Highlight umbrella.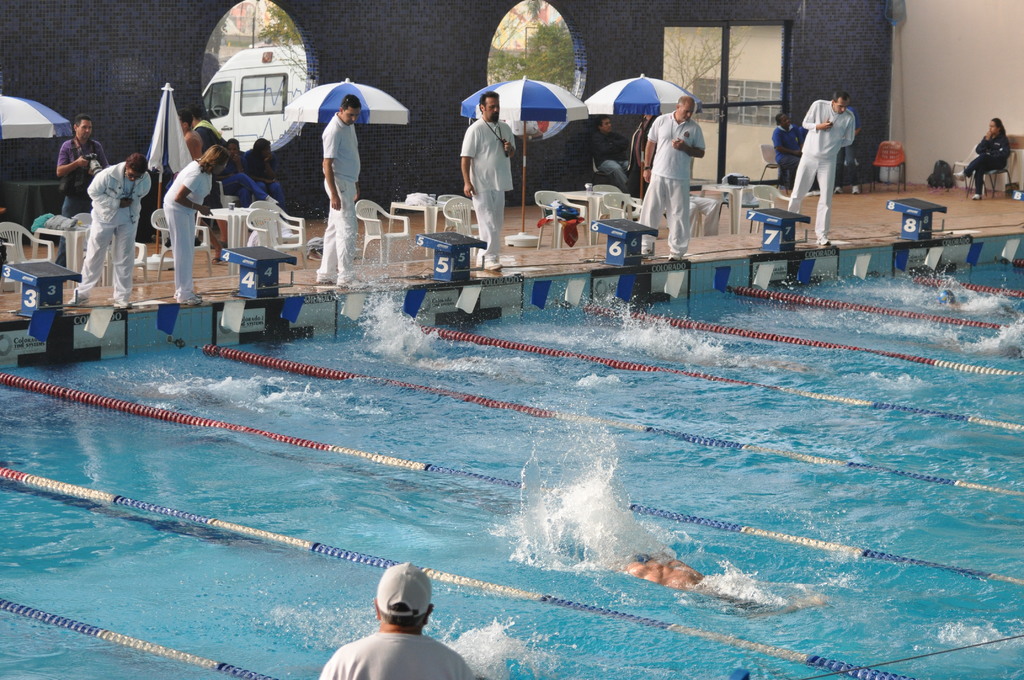
Highlighted region: crop(460, 75, 594, 231).
